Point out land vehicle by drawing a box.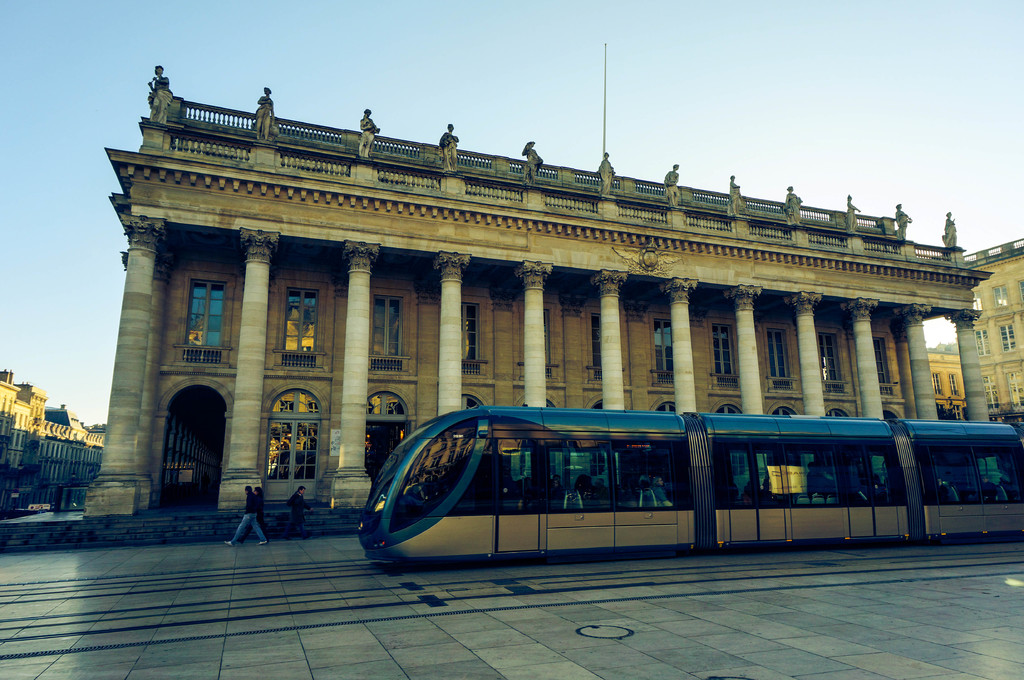
319 399 1020 579.
